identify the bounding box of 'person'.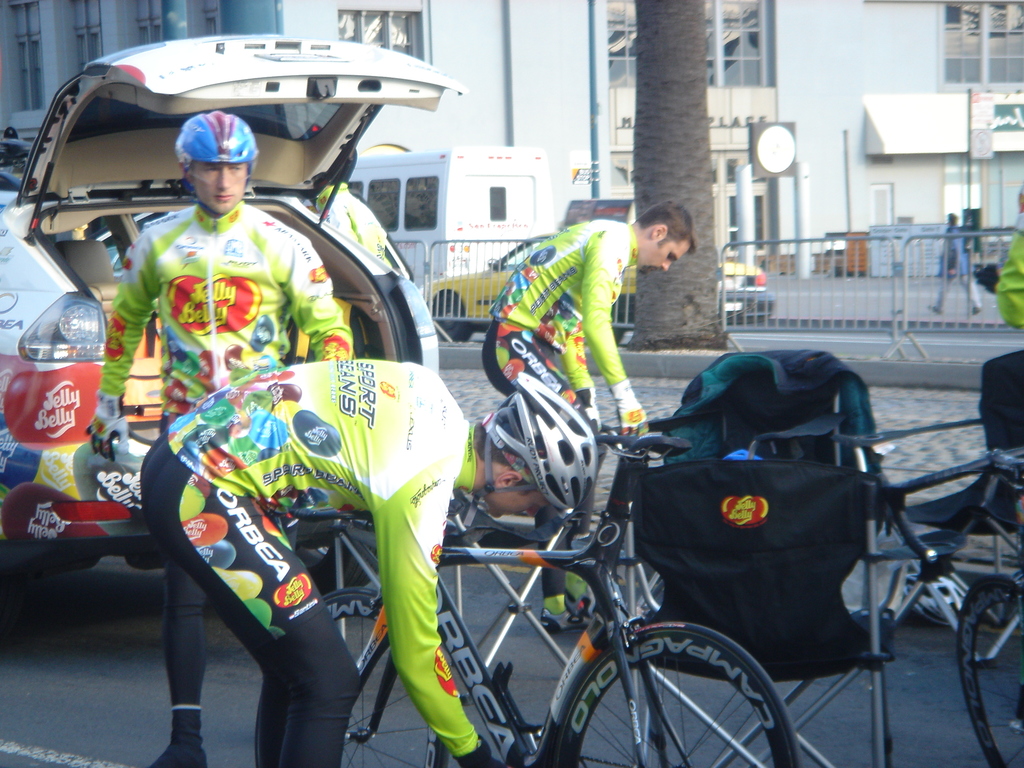
x1=481, y1=199, x2=700, y2=636.
